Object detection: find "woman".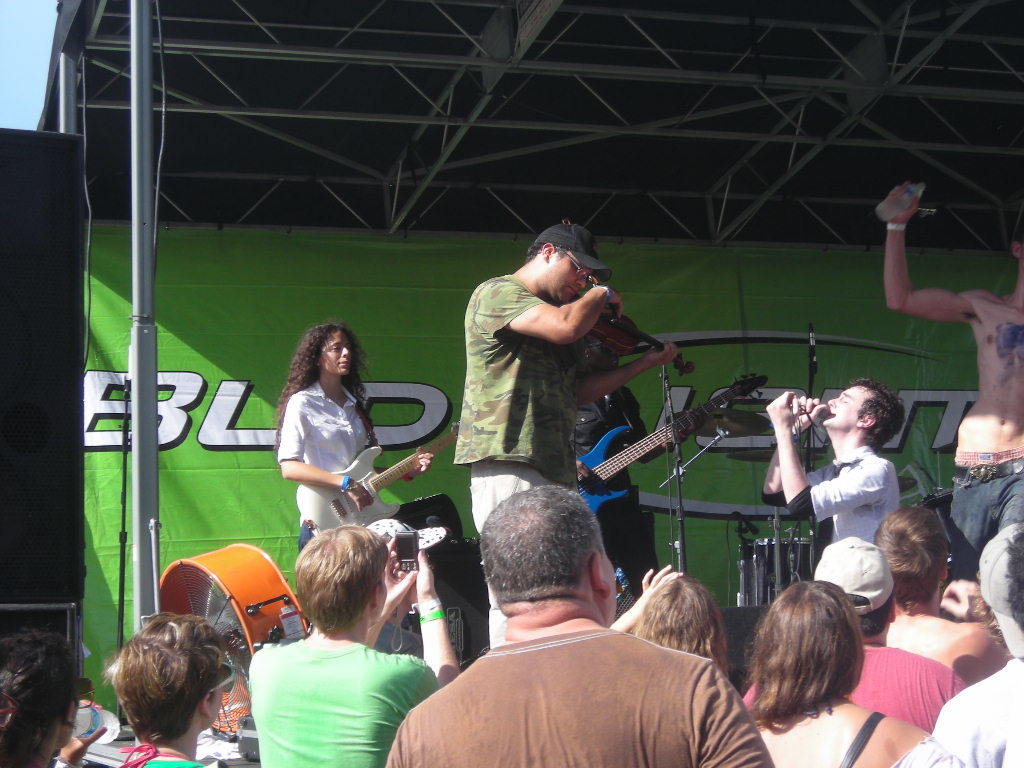
250, 525, 460, 767.
